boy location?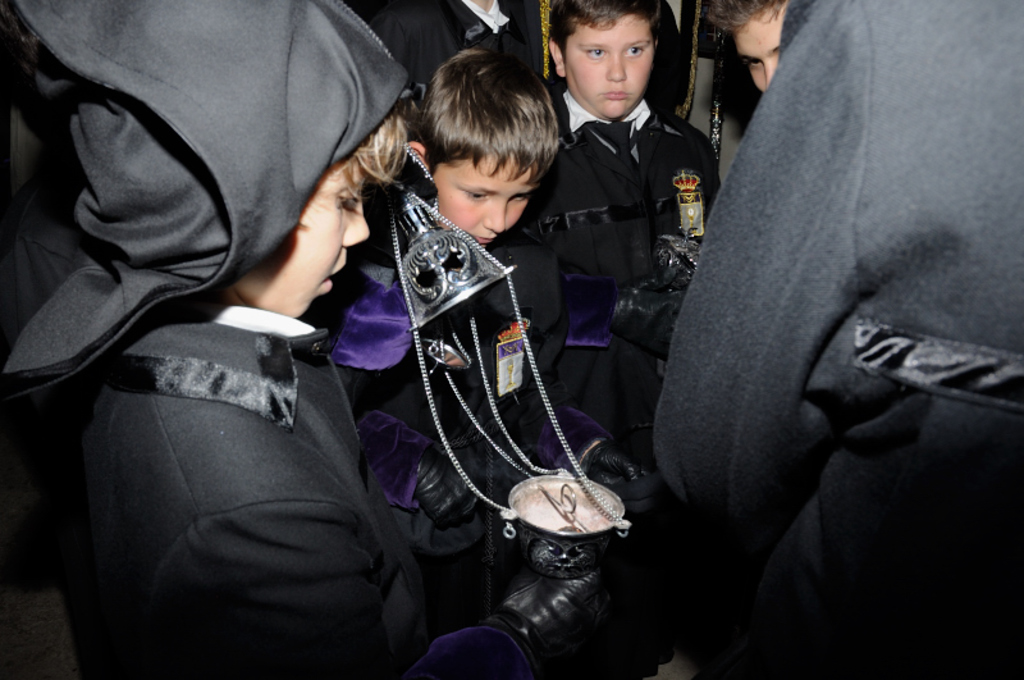
(0,0,641,679)
